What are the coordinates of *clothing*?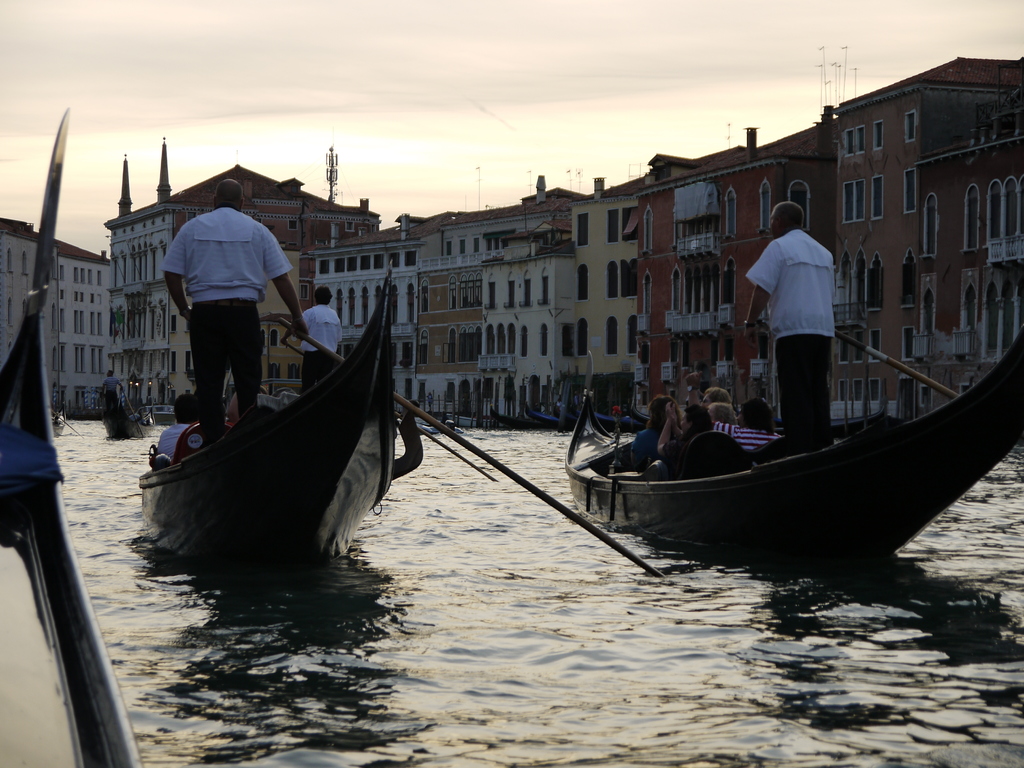
<box>159,205,292,446</box>.
